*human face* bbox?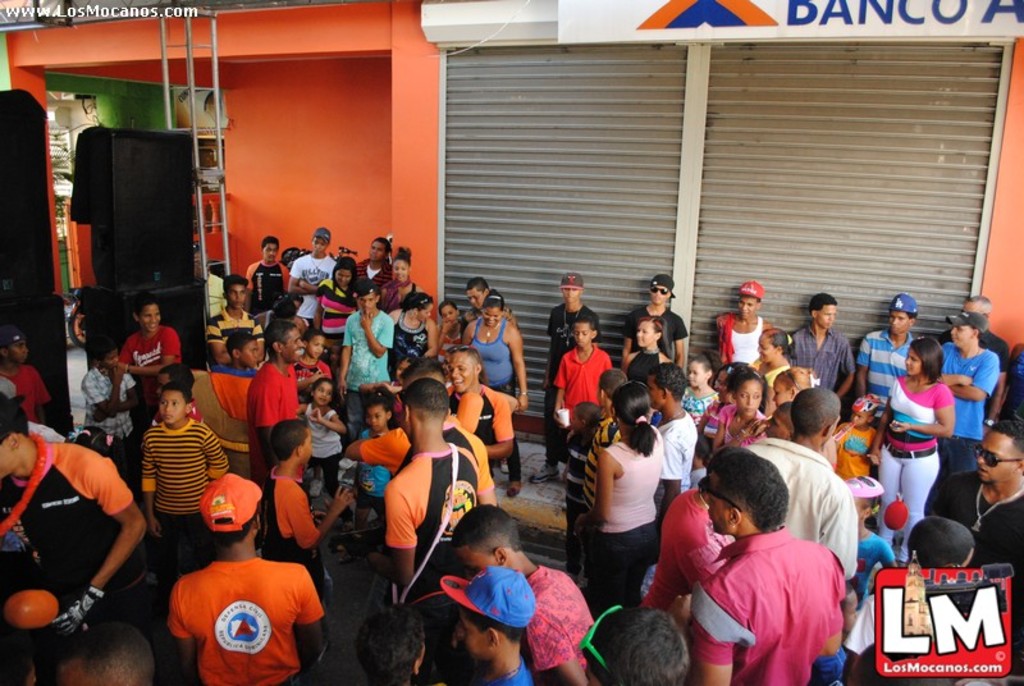
rect(818, 306, 840, 330)
